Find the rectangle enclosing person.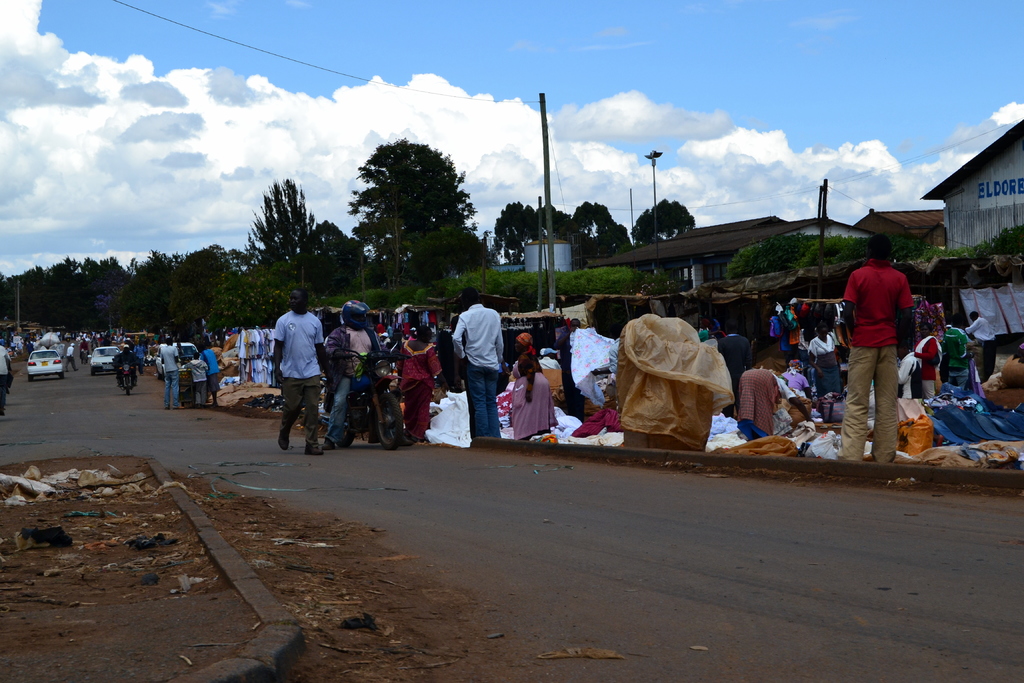
273,290,333,456.
